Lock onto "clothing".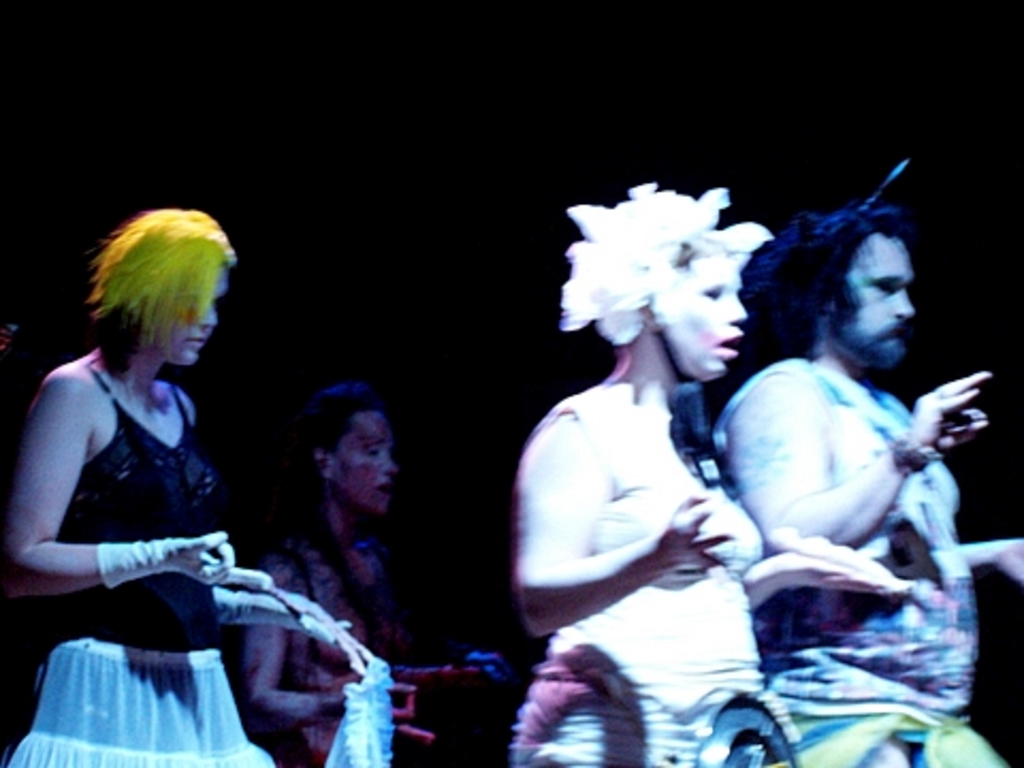
Locked: region(704, 365, 1022, 766).
